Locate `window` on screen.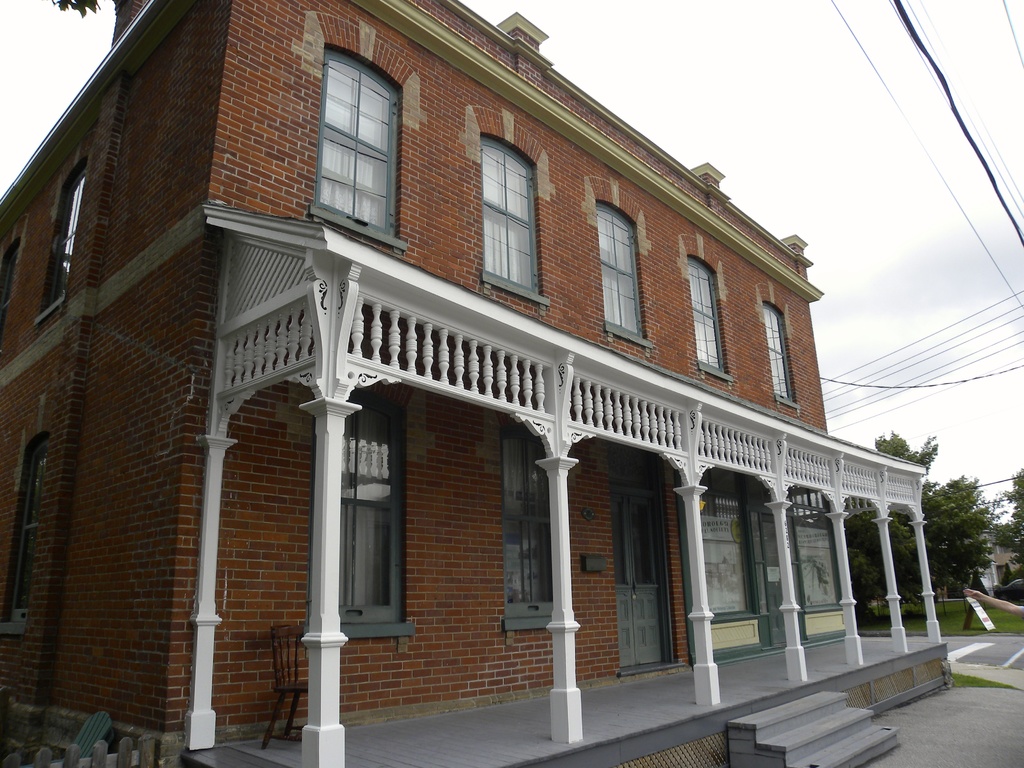
On screen at bbox(323, 421, 402, 657).
